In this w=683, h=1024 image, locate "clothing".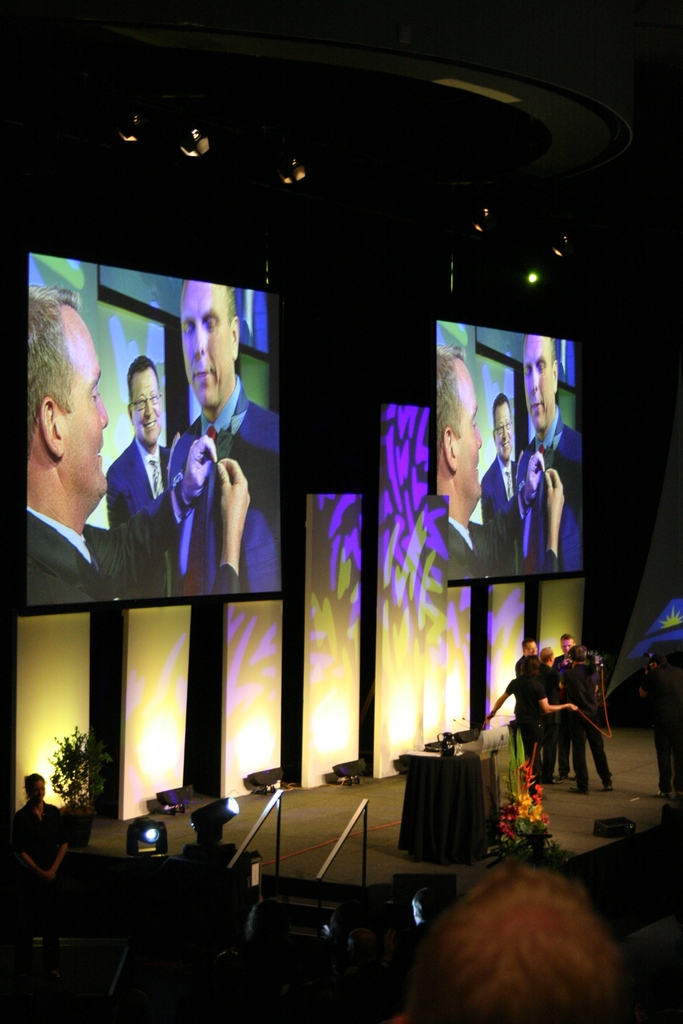
Bounding box: [505,664,540,720].
